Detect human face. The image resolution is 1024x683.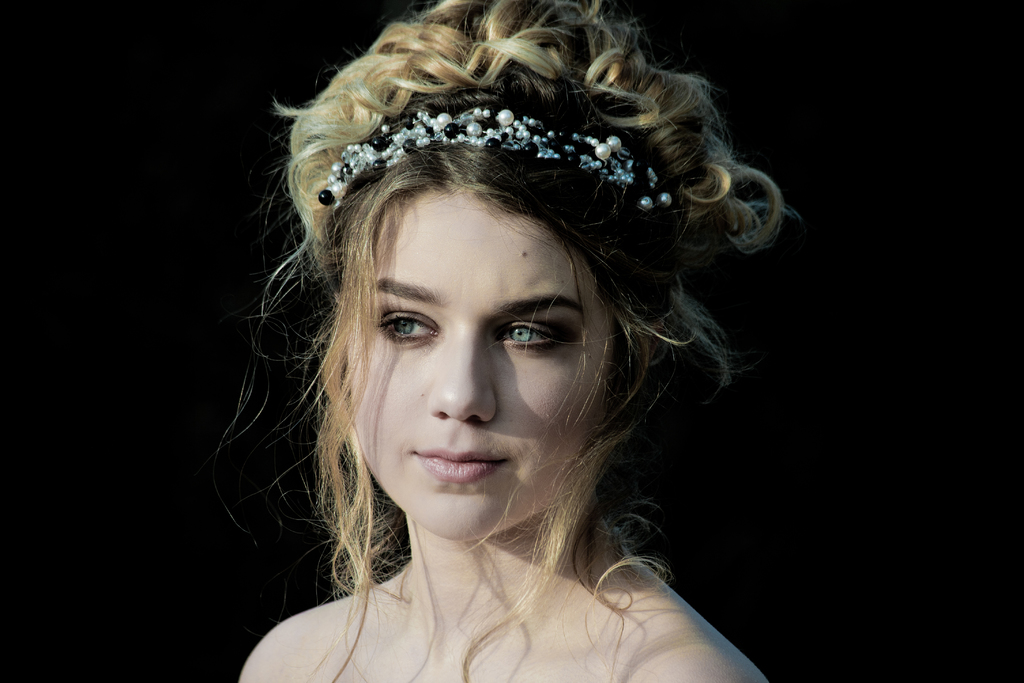
<bbox>348, 184, 620, 545</bbox>.
